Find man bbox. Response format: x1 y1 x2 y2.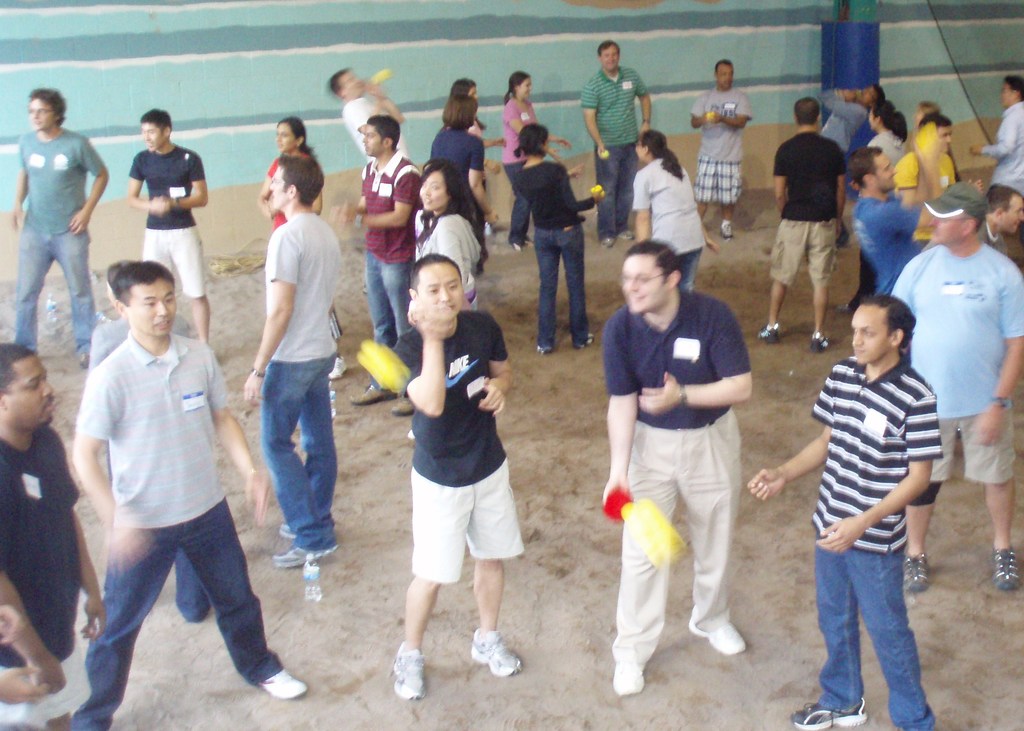
883 184 1023 594.
